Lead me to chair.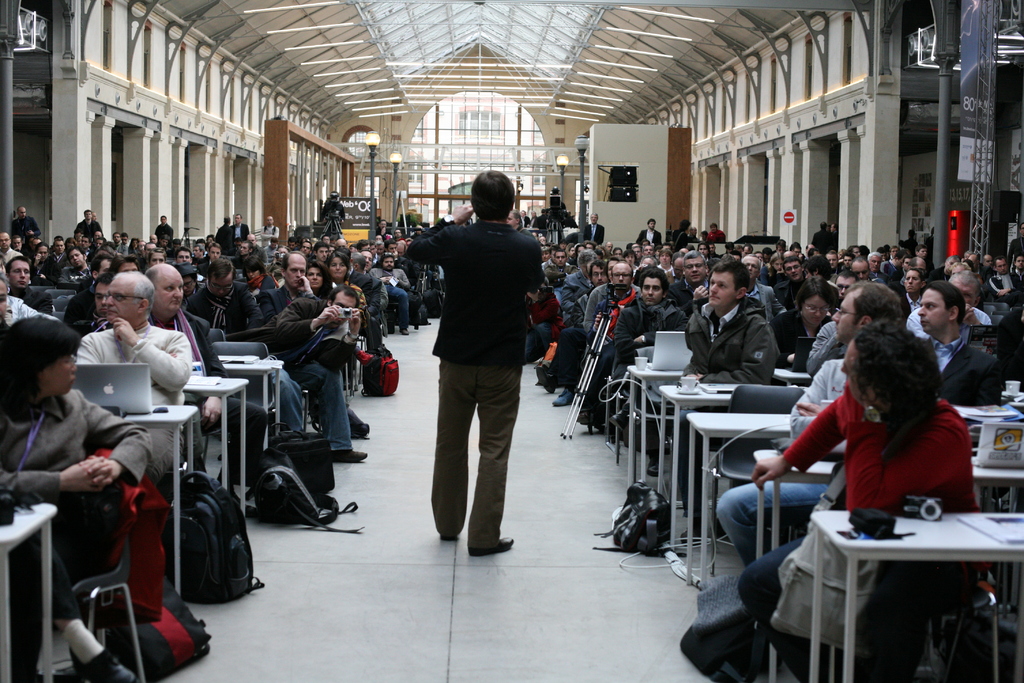
Lead to crop(69, 527, 150, 676).
